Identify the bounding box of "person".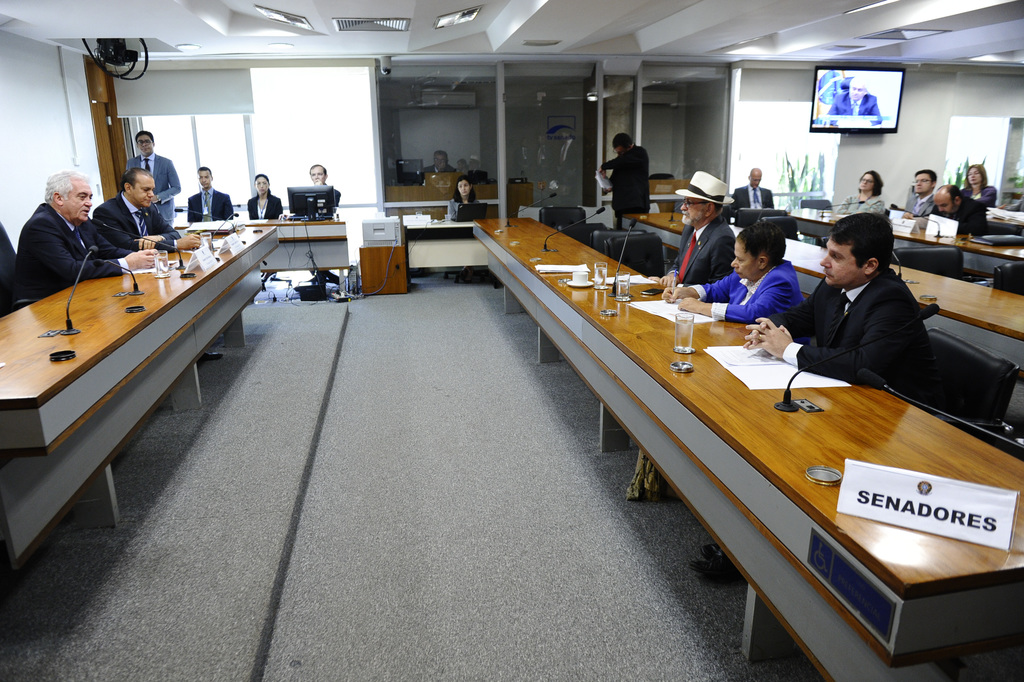
(x1=824, y1=78, x2=883, y2=122).
